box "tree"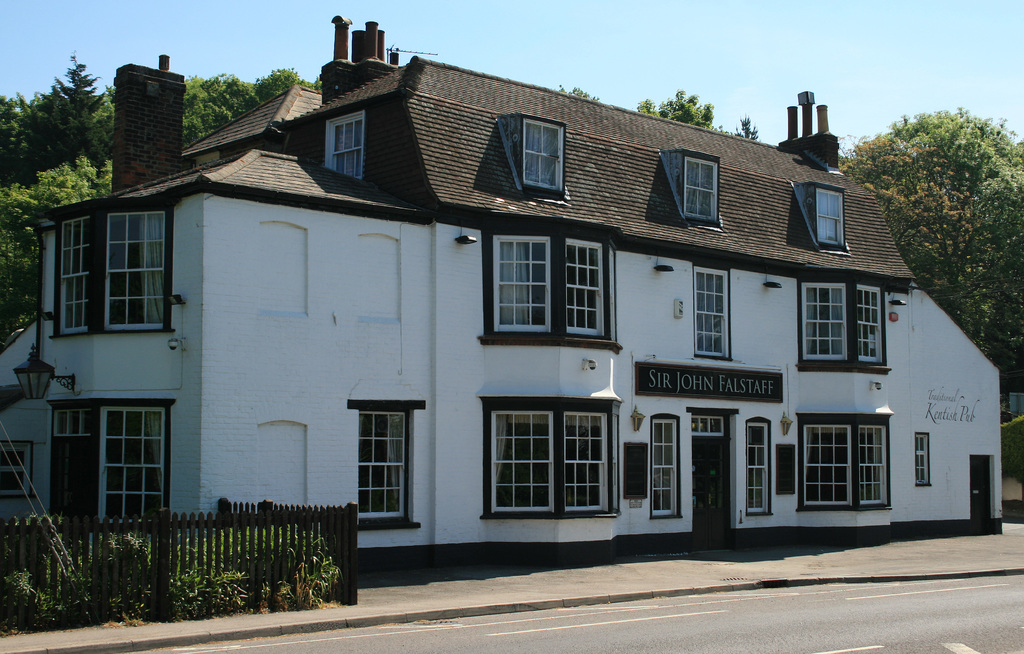
557 83 600 102
